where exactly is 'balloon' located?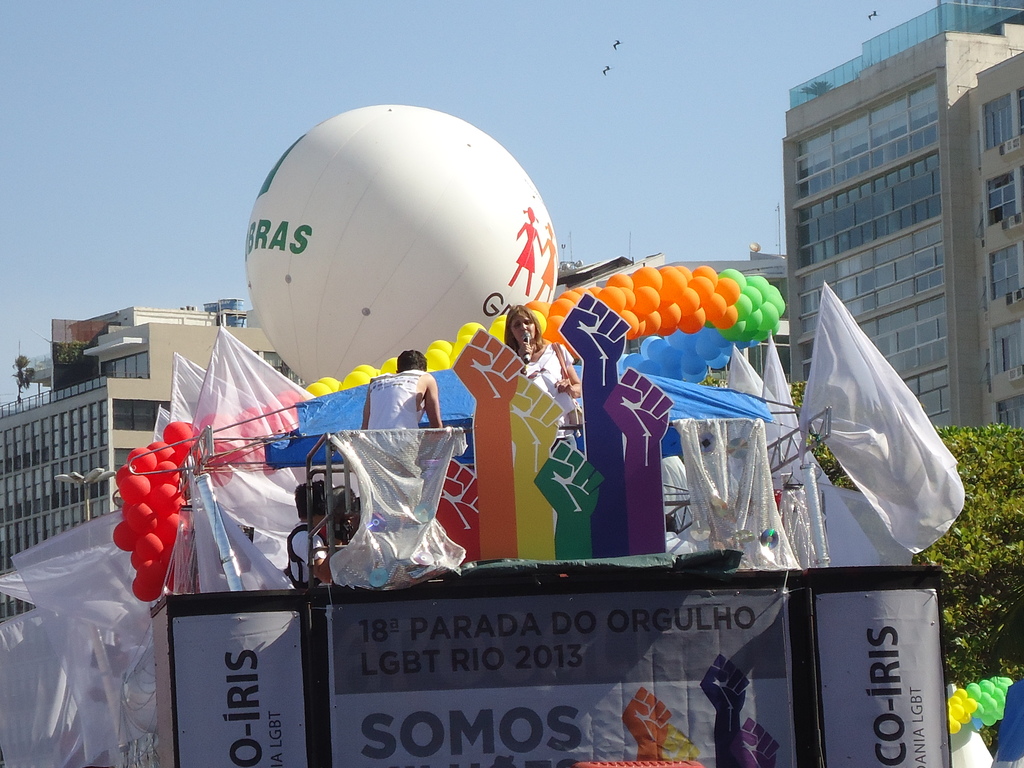
Its bounding box is [769, 281, 782, 308].
